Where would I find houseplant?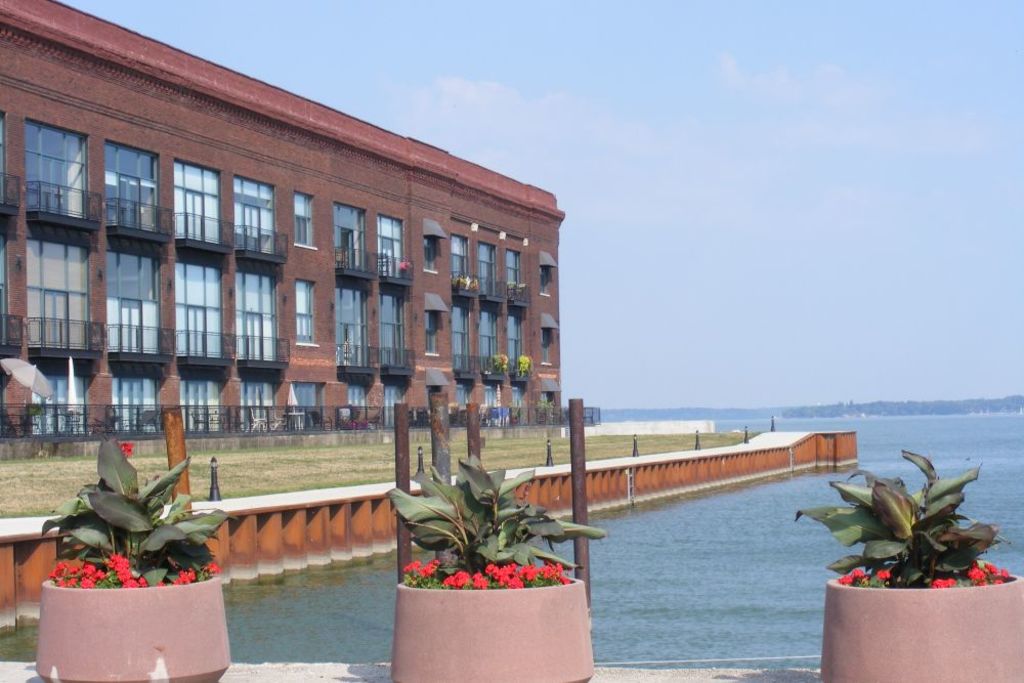
At pyautogui.locateOnScreen(384, 450, 608, 682).
